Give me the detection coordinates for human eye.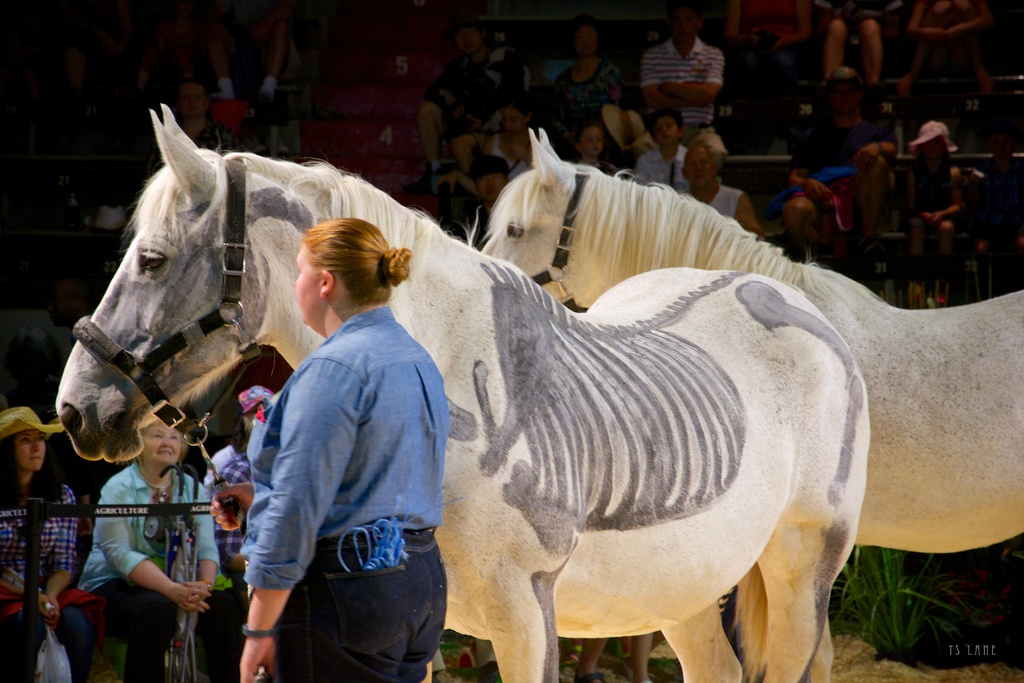
region(150, 430, 161, 441).
